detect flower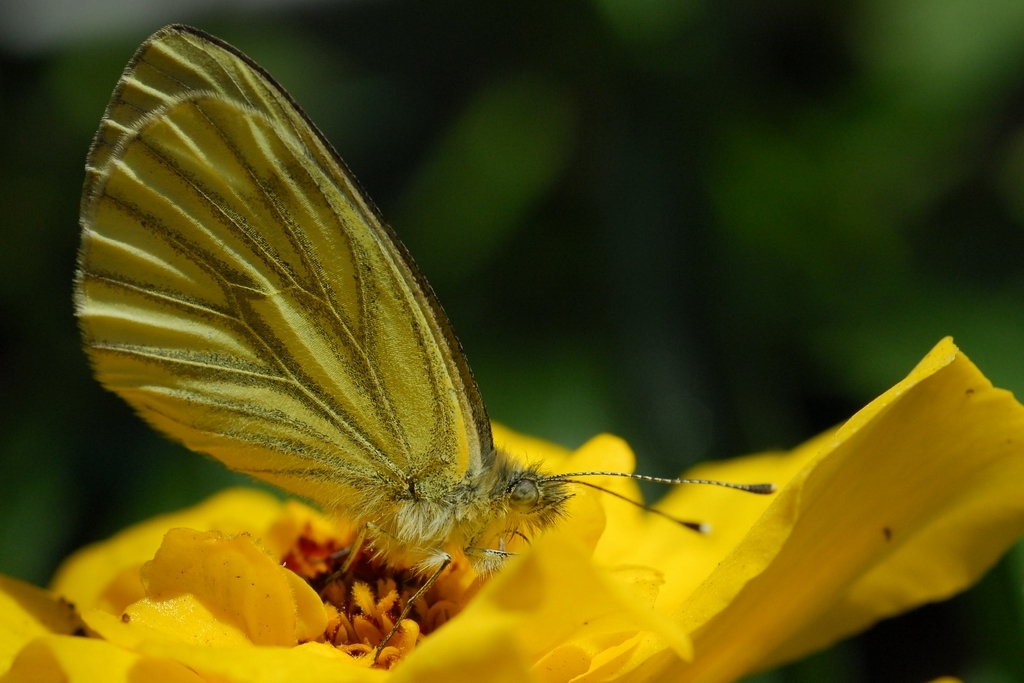
bbox(0, 324, 1021, 676)
